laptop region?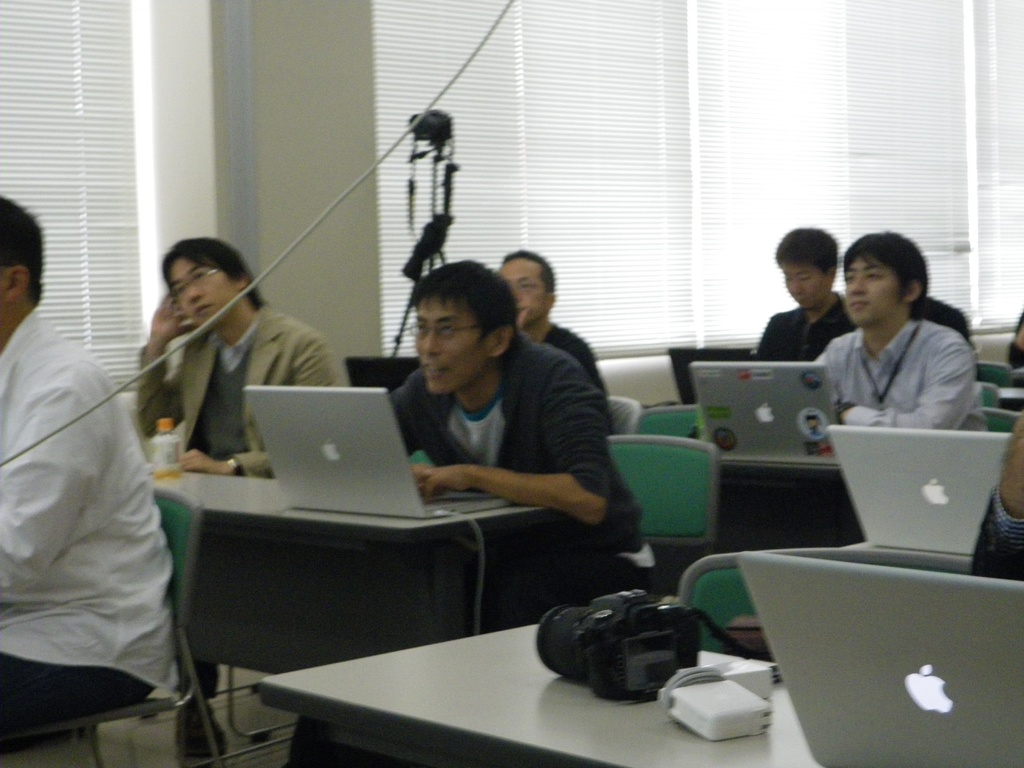
rect(241, 388, 513, 519)
